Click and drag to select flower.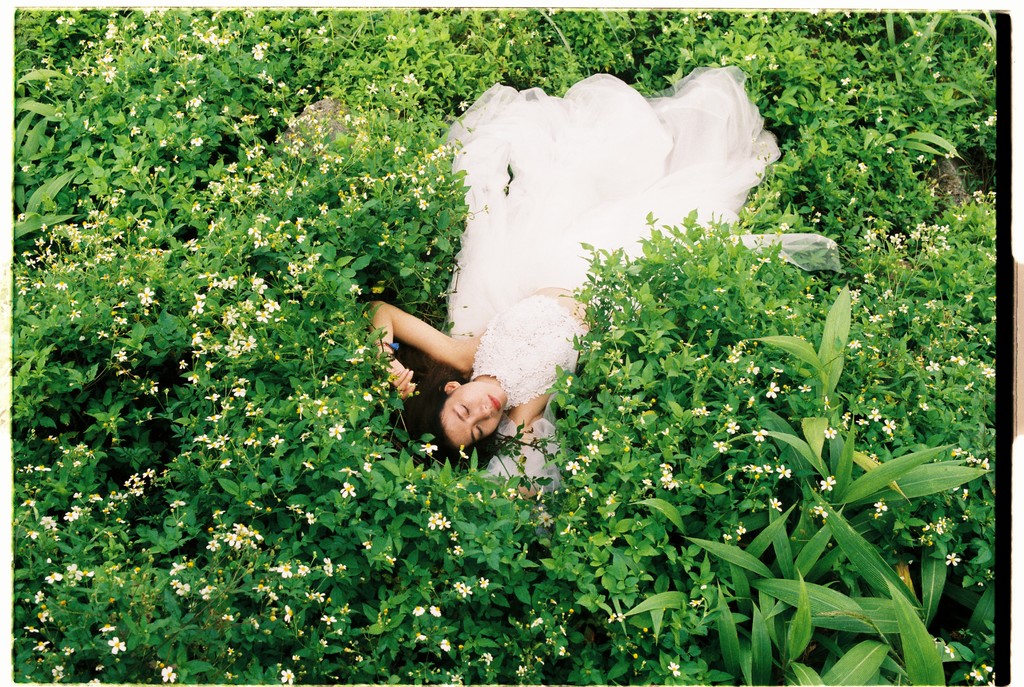
Selection: <bbox>49, 261, 68, 270</bbox>.
